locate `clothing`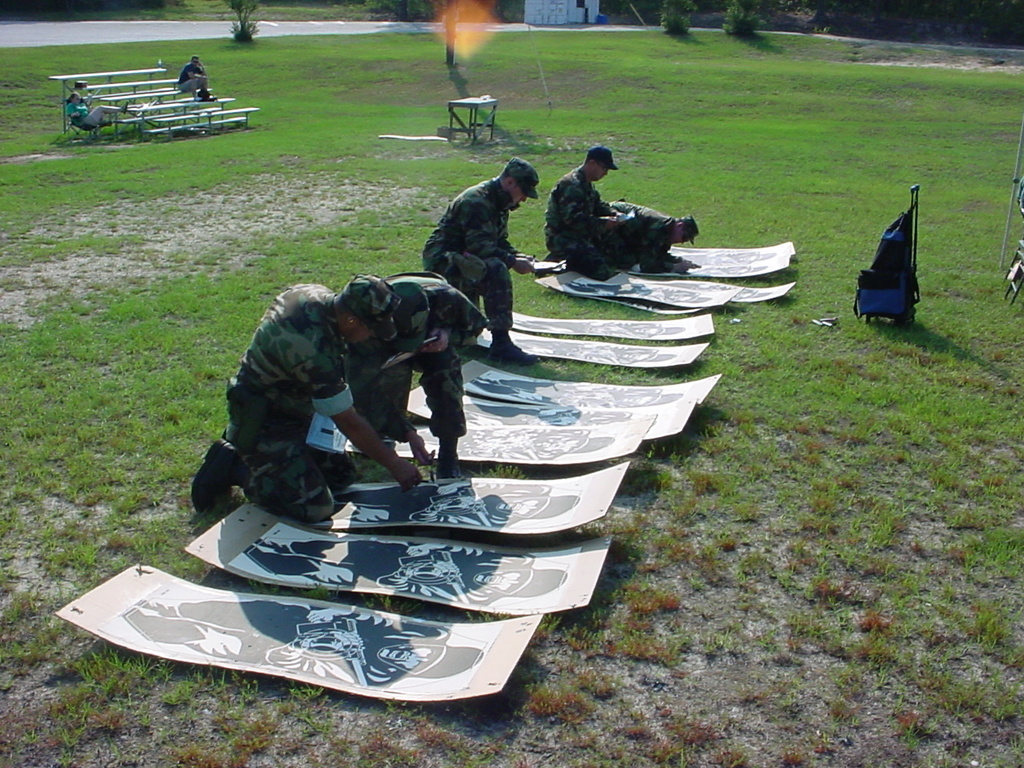
region(214, 274, 362, 518)
